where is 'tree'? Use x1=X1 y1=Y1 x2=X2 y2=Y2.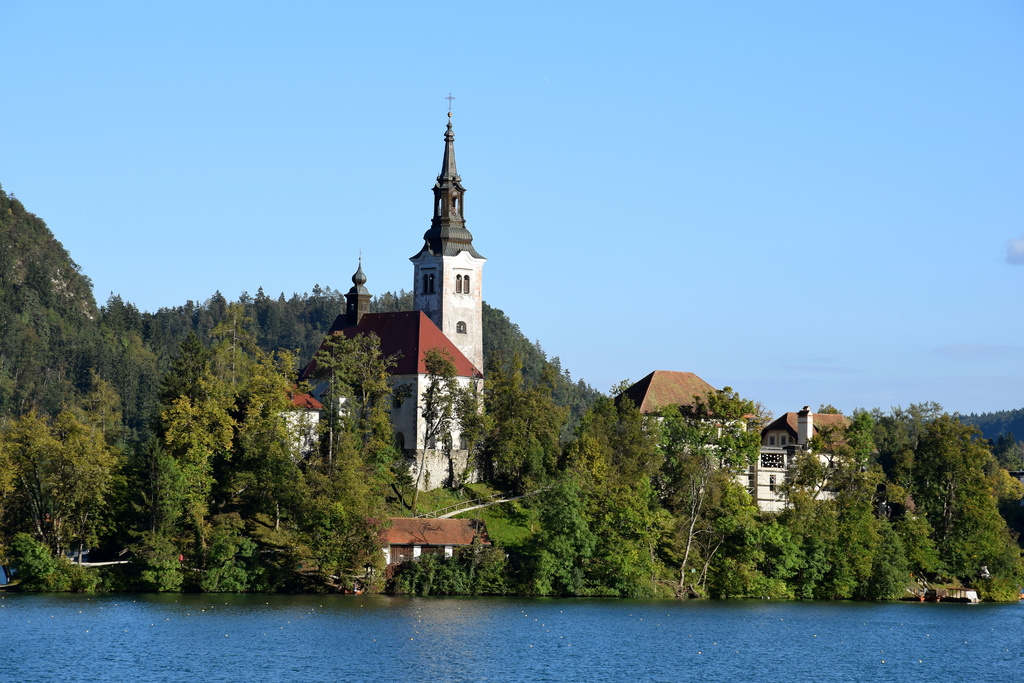
x1=657 y1=383 x2=756 y2=482.
